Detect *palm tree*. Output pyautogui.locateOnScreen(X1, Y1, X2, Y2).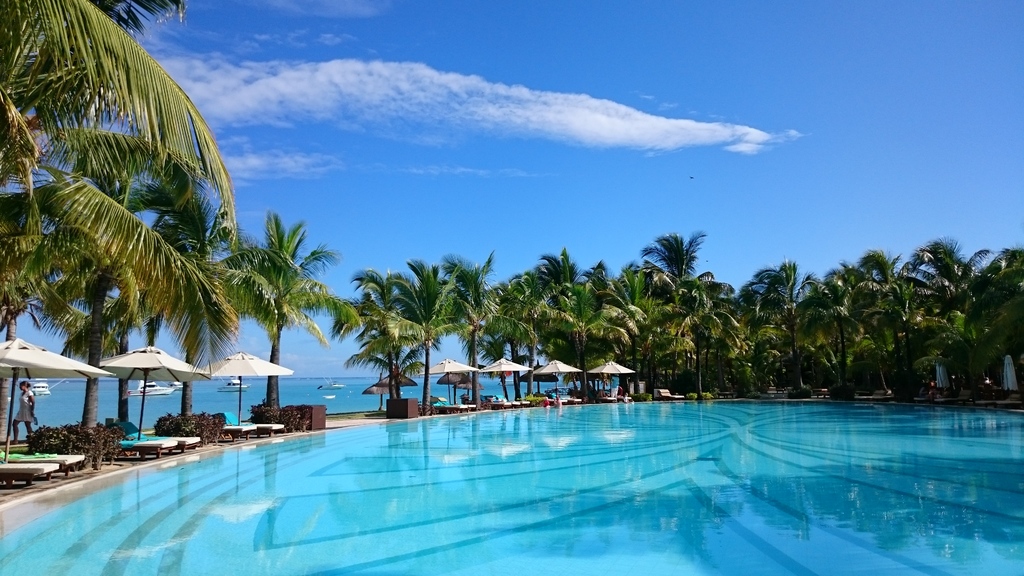
pyautogui.locateOnScreen(979, 252, 1023, 381).
